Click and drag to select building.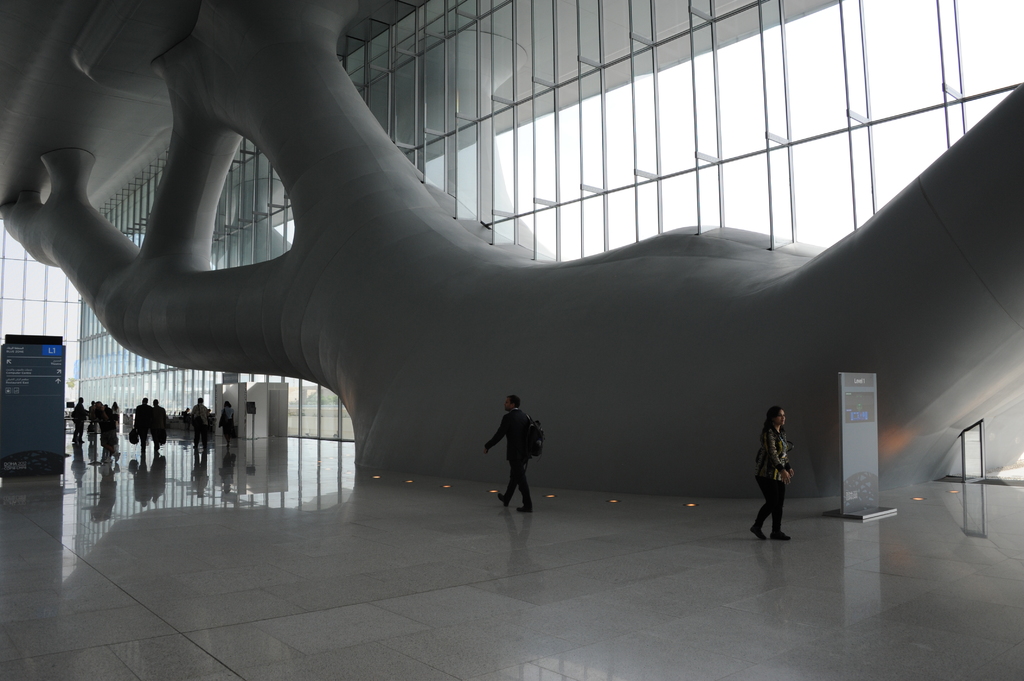
Selection: (0,0,1023,680).
